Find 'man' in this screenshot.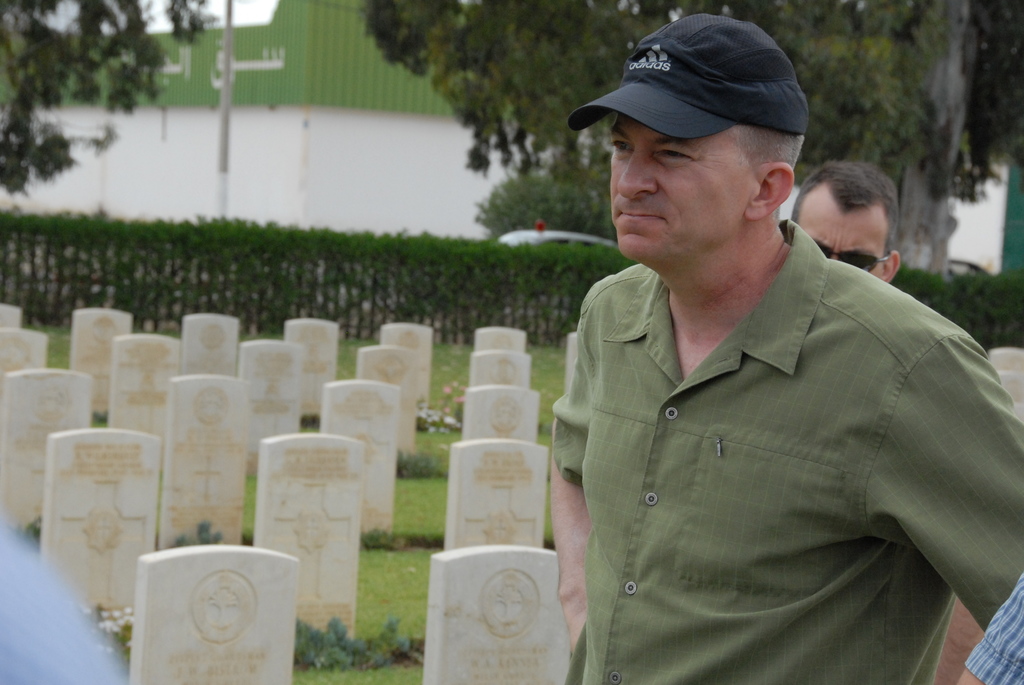
The bounding box for 'man' is {"x1": 787, "y1": 160, "x2": 904, "y2": 280}.
